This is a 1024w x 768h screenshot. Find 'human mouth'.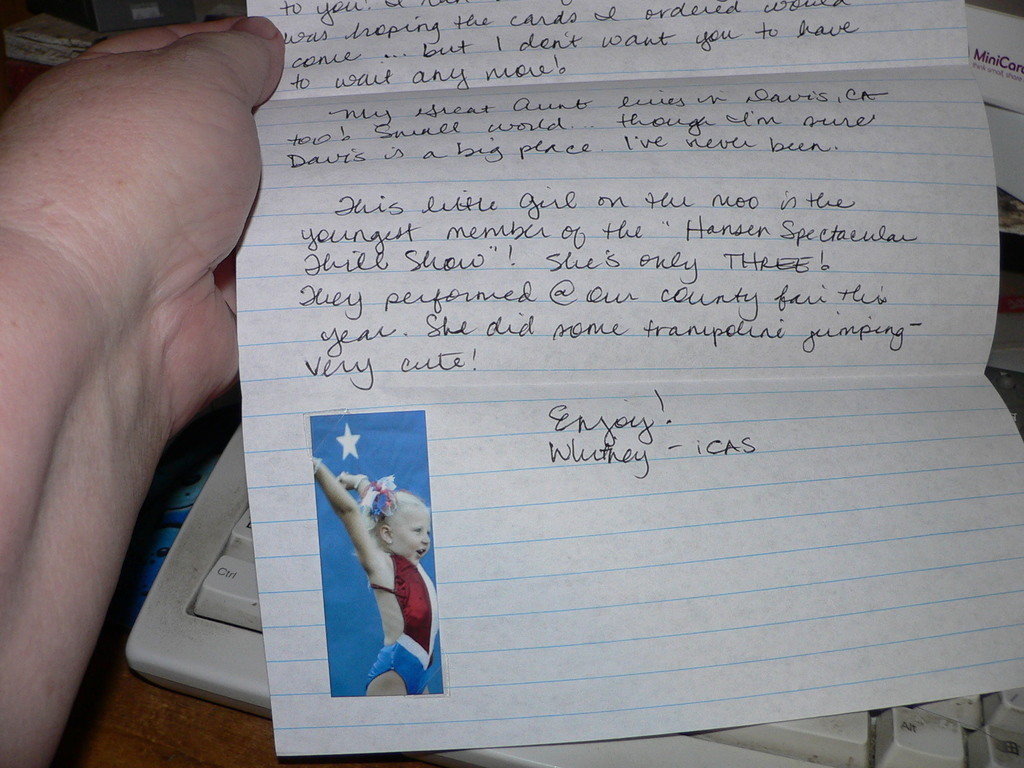
Bounding box: 420:552:422:556.
